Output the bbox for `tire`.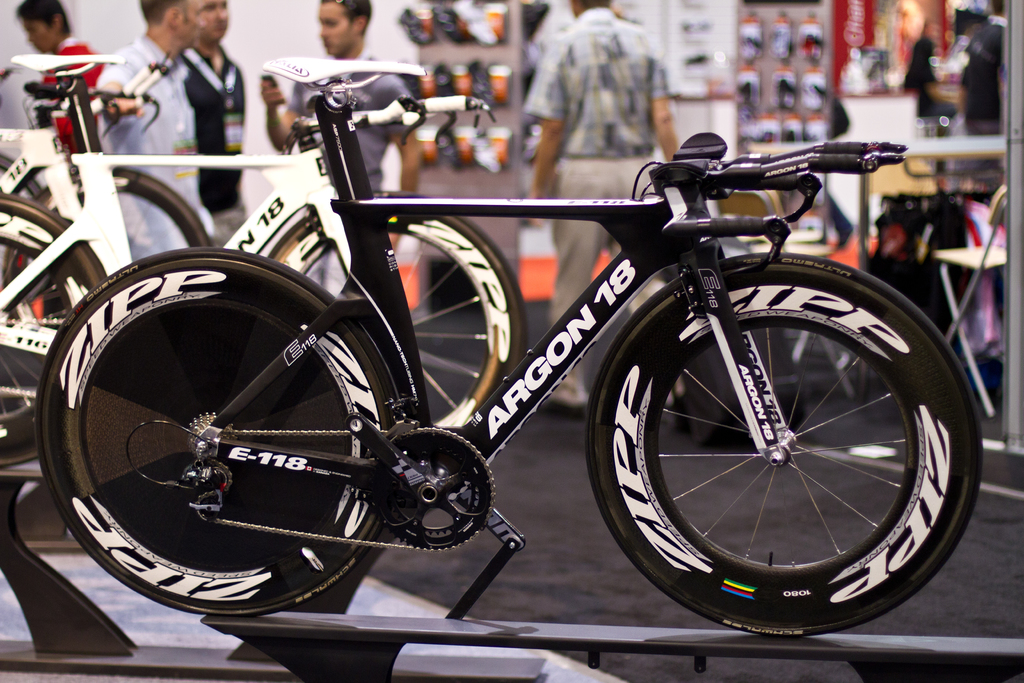
<bbox>36, 250, 397, 620</bbox>.
